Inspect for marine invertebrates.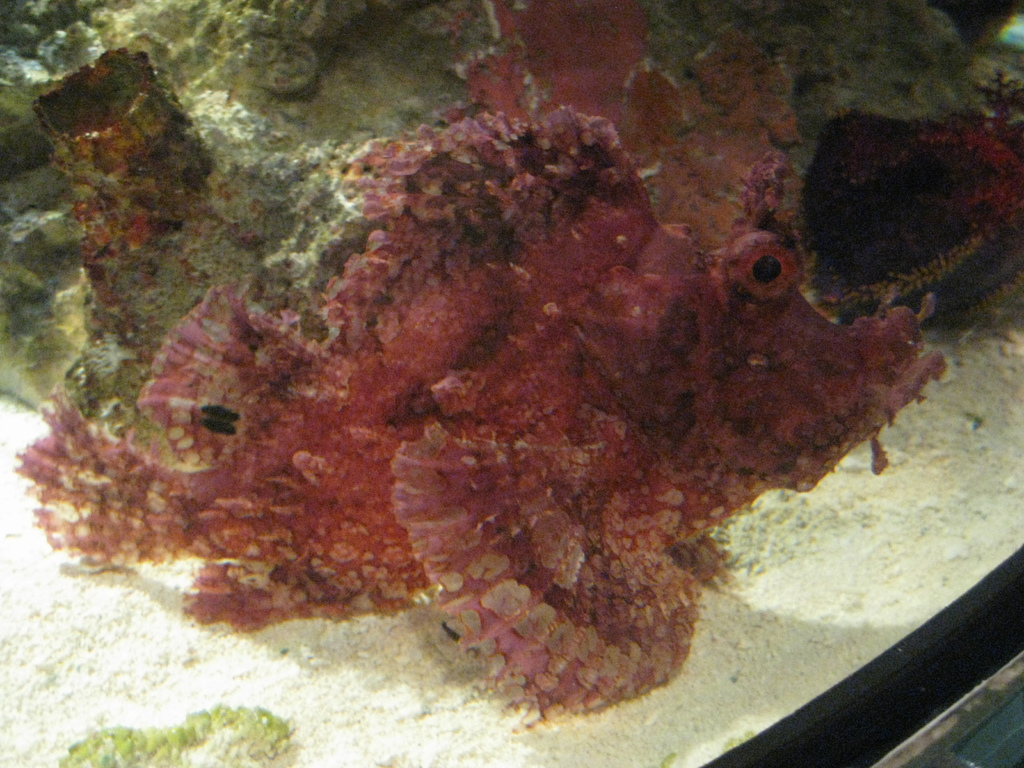
Inspection: x1=739, y1=66, x2=1023, y2=401.
